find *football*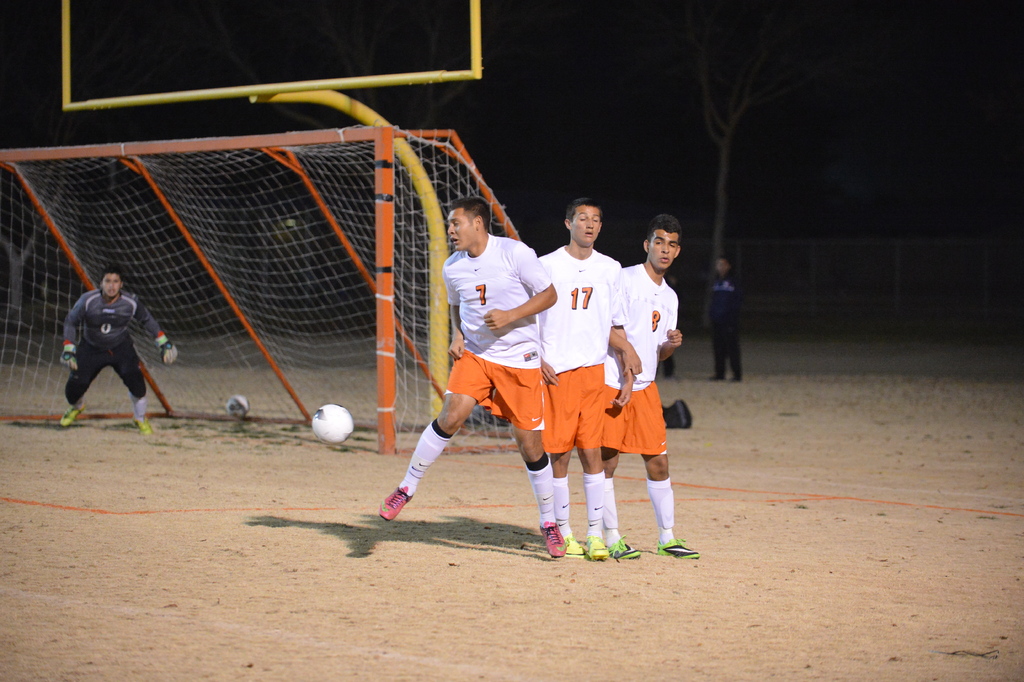
BBox(308, 399, 353, 446)
